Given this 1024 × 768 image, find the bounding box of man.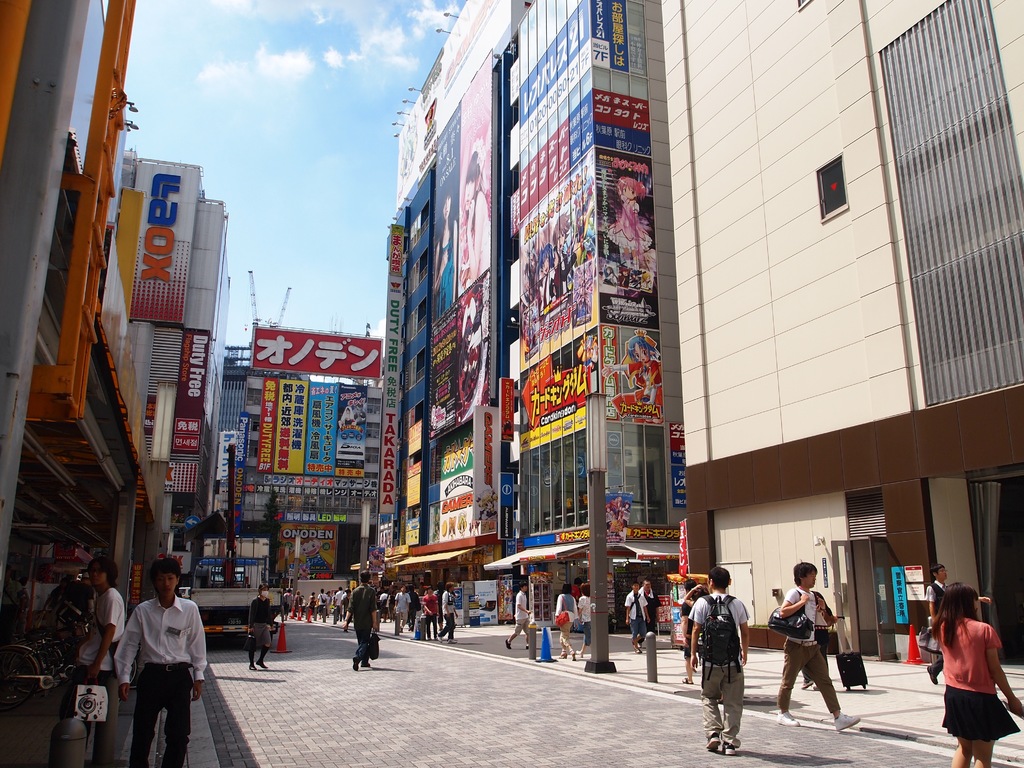
(637,580,661,648).
